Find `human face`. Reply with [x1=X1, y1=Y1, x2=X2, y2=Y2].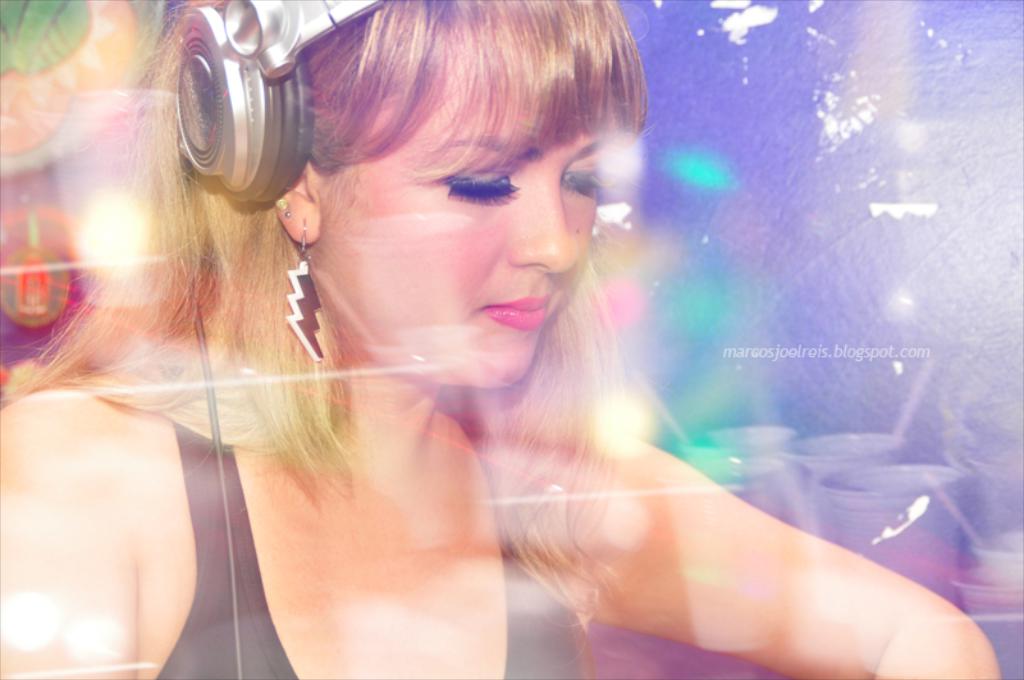
[x1=328, y1=63, x2=598, y2=388].
